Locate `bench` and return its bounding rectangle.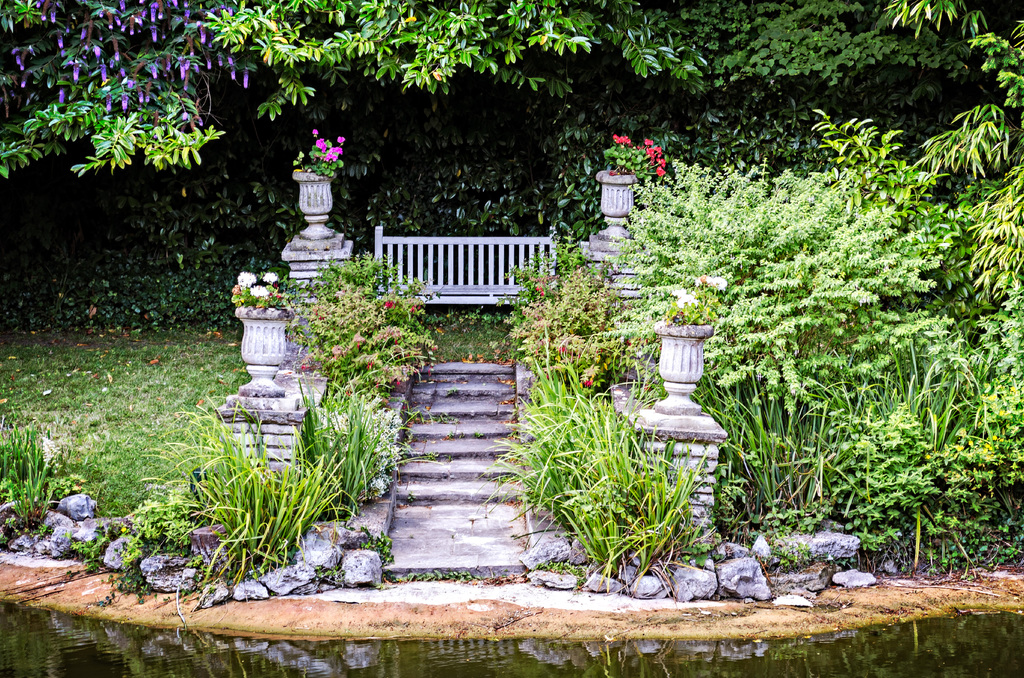
detection(367, 220, 536, 322).
